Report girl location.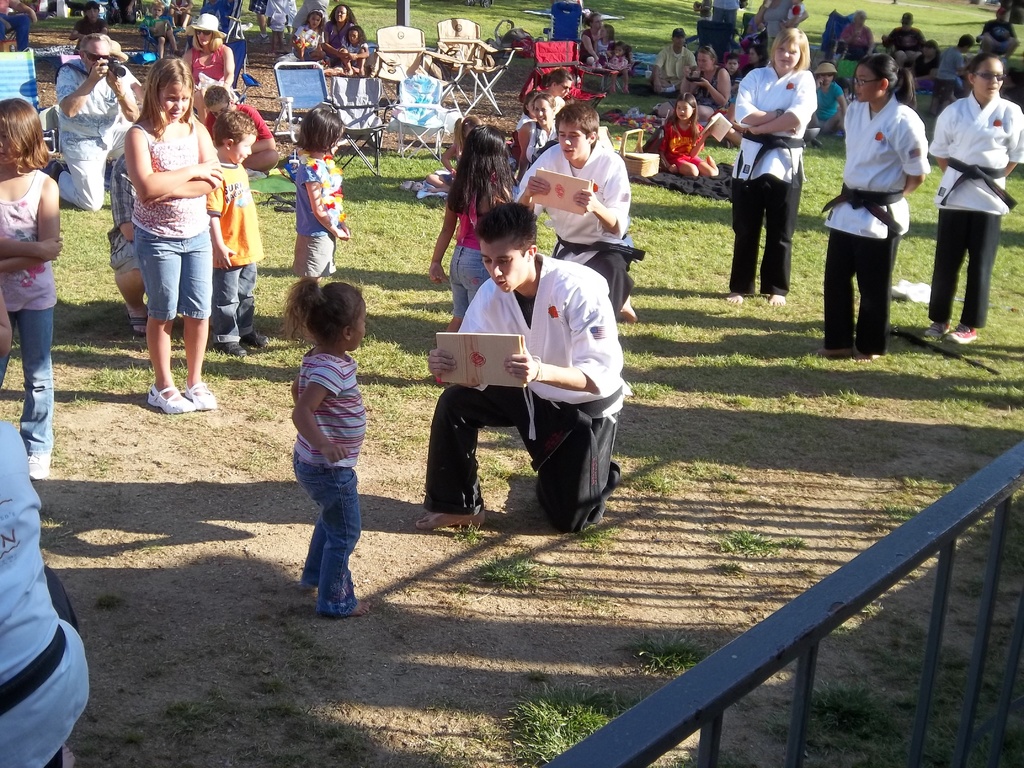
Report: x1=293 y1=10 x2=325 y2=65.
